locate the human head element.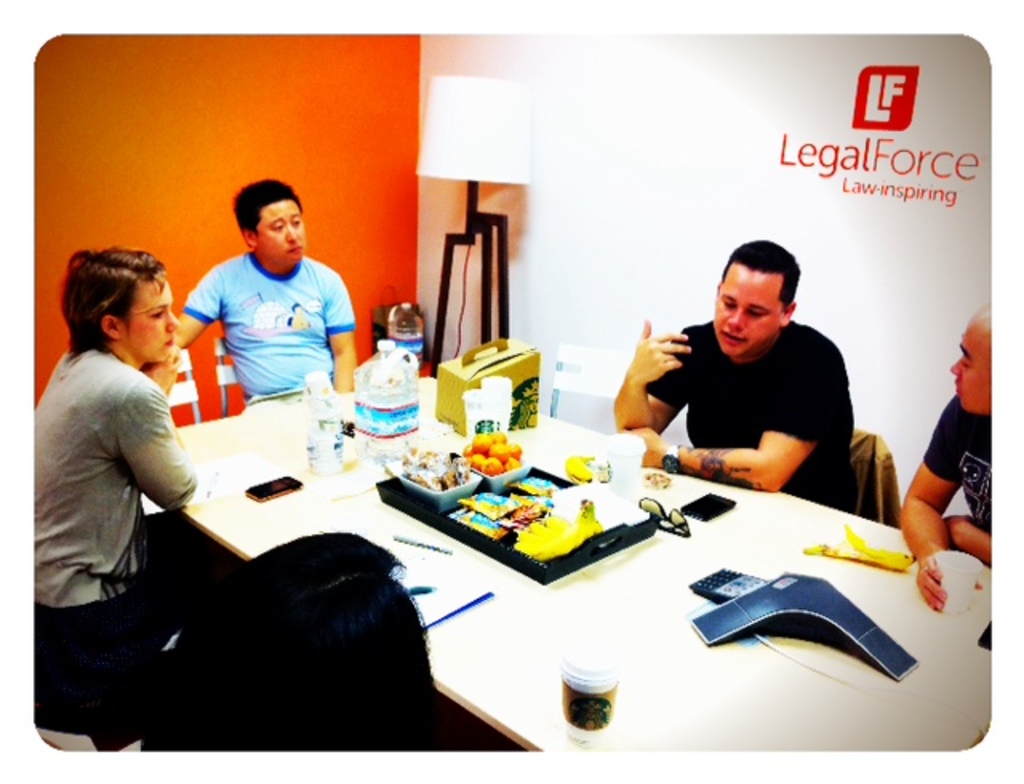
Element bbox: 64/250/181/370.
